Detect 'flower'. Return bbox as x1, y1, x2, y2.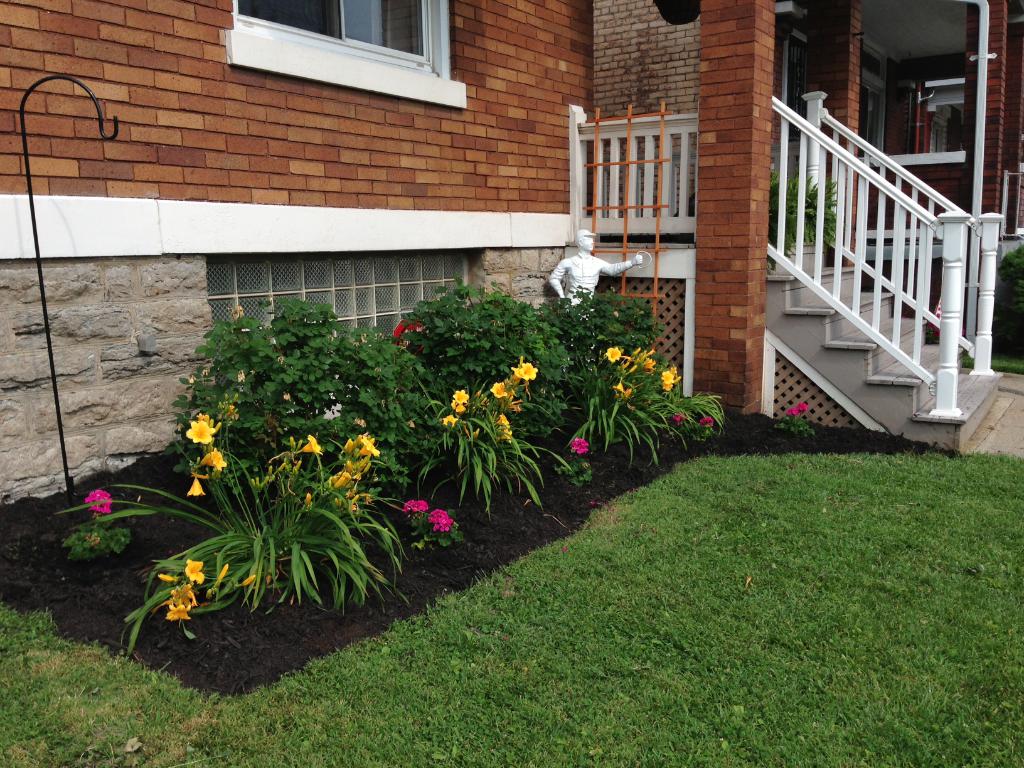
514, 362, 541, 379.
